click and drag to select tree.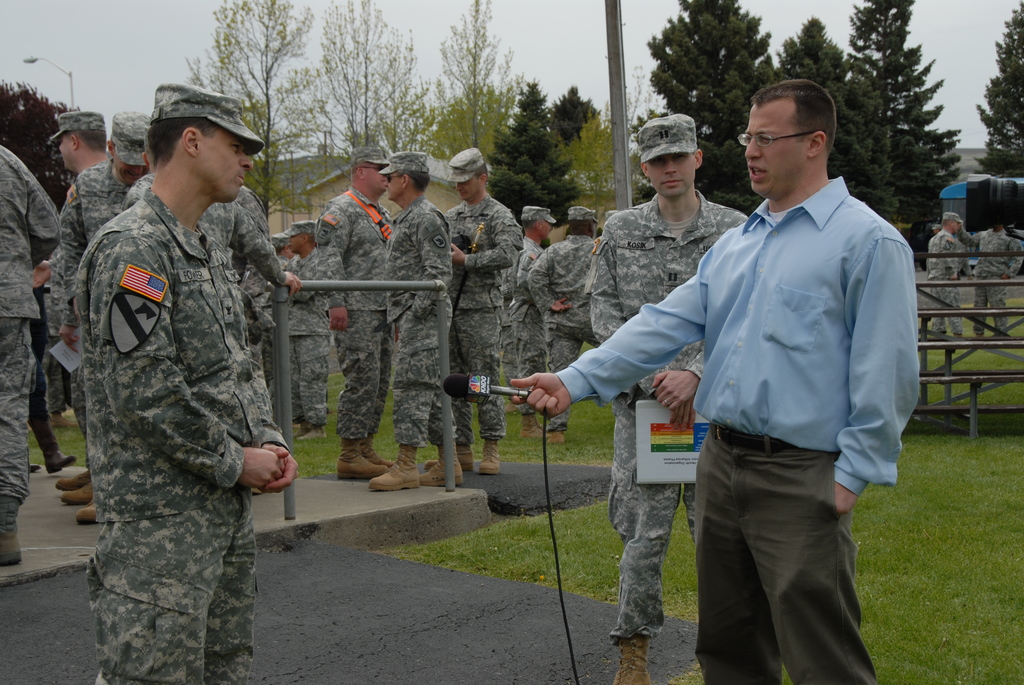
Selection: (left=655, top=15, right=785, bottom=147).
